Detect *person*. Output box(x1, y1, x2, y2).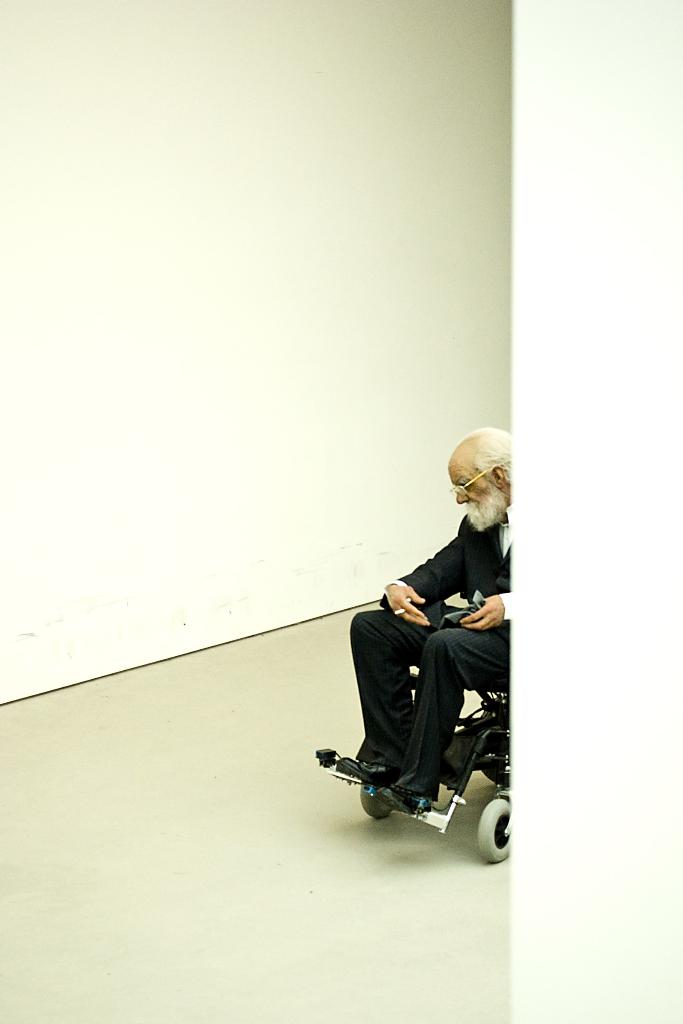
box(335, 423, 516, 811).
